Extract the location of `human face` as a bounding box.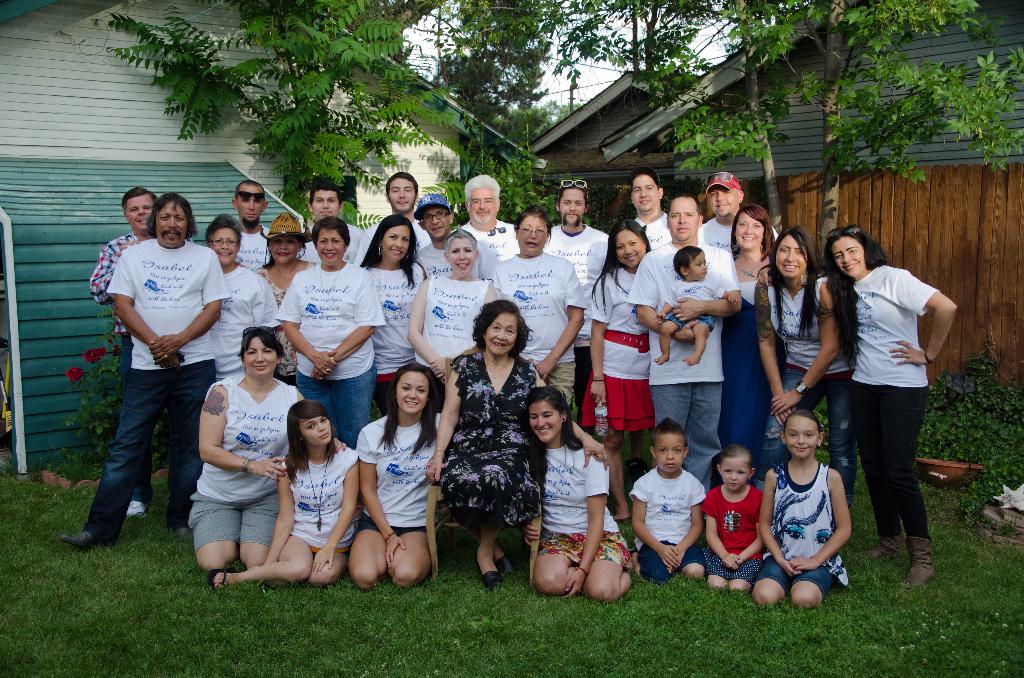
detection(671, 199, 698, 246).
